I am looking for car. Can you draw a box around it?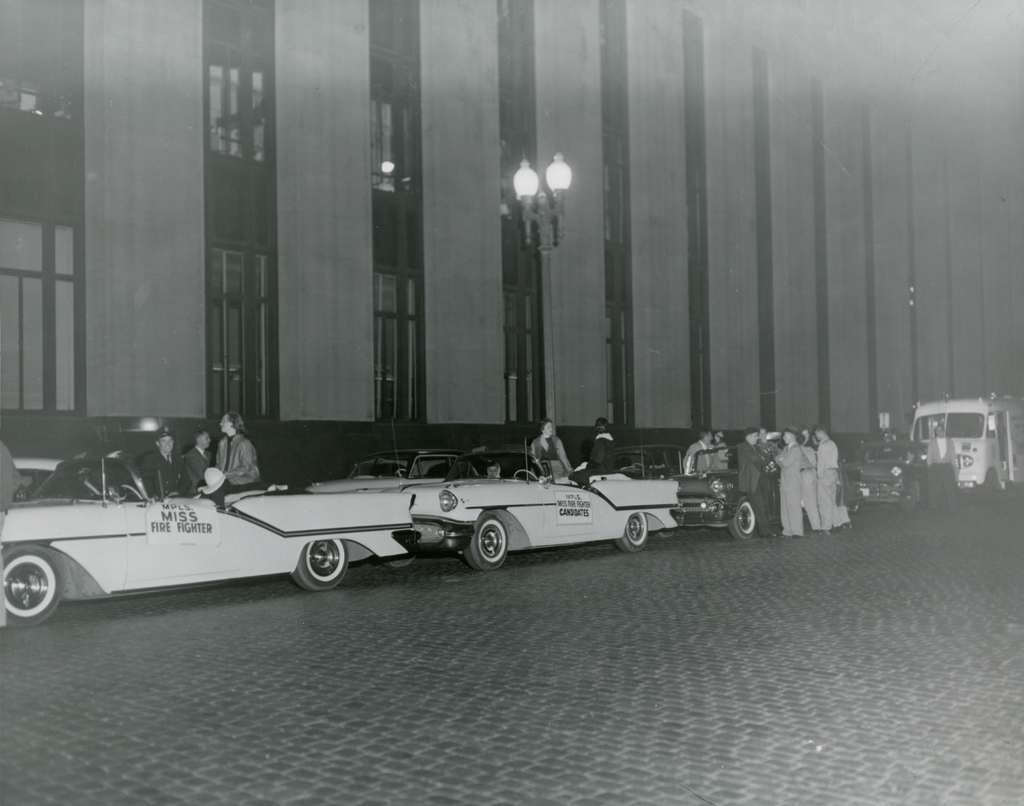
Sure, the bounding box is region(888, 396, 1019, 507).
